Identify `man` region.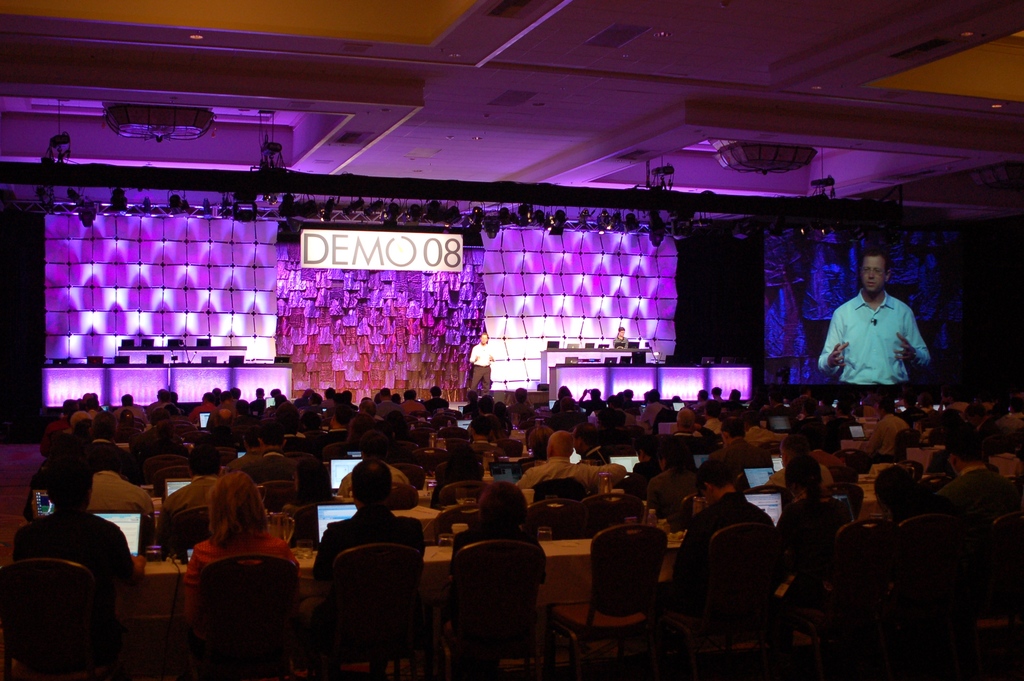
Region: 621, 389, 635, 407.
